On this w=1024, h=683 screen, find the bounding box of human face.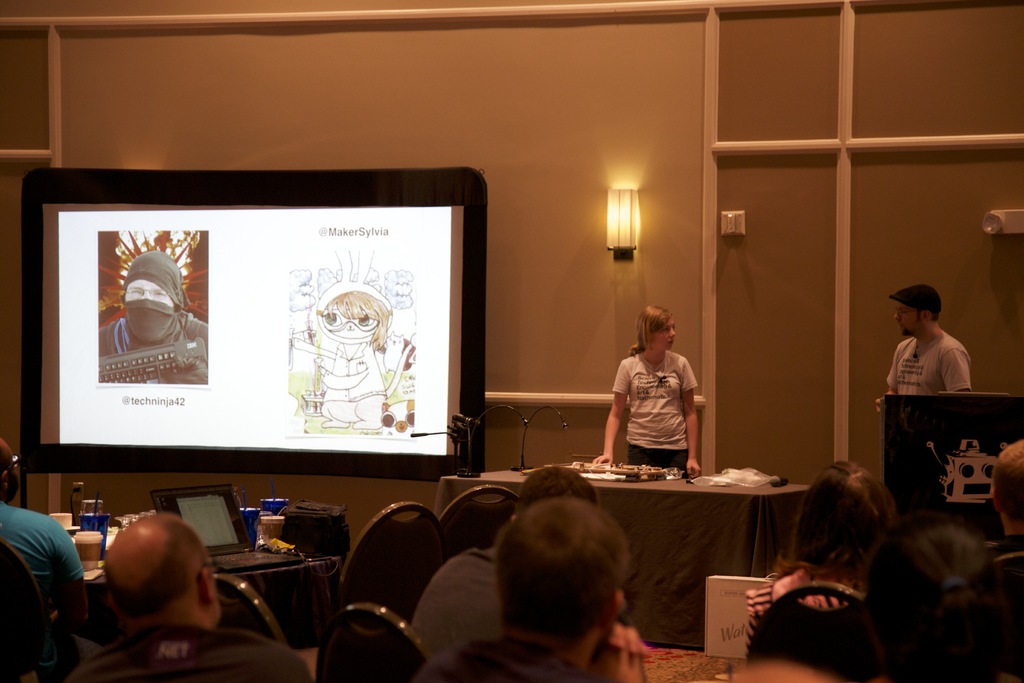
Bounding box: [122,279,177,308].
